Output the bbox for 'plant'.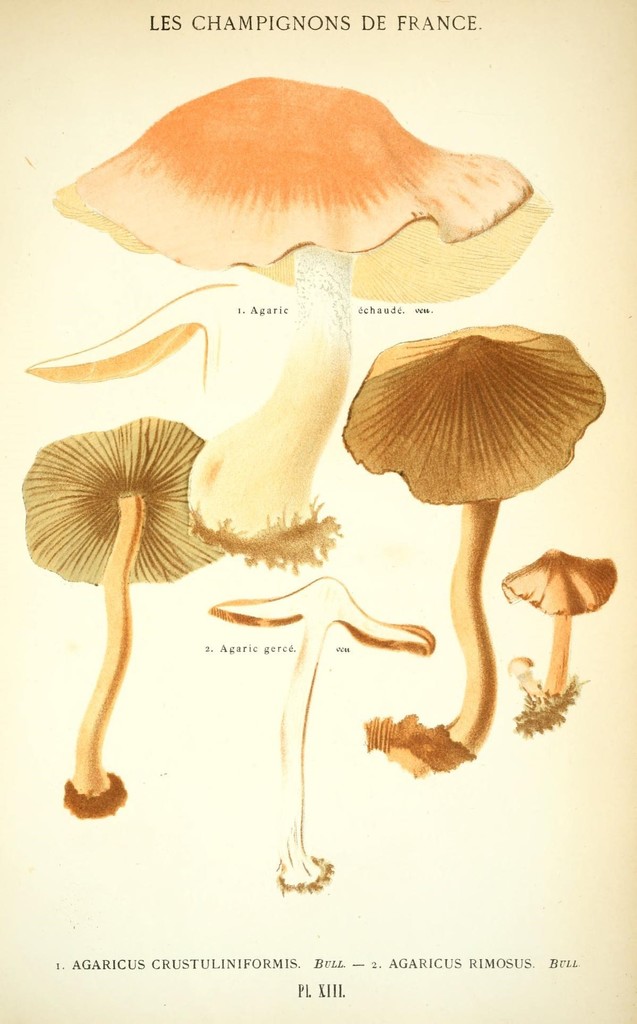
{"left": 9, "top": 46, "right": 578, "bottom": 934}.
